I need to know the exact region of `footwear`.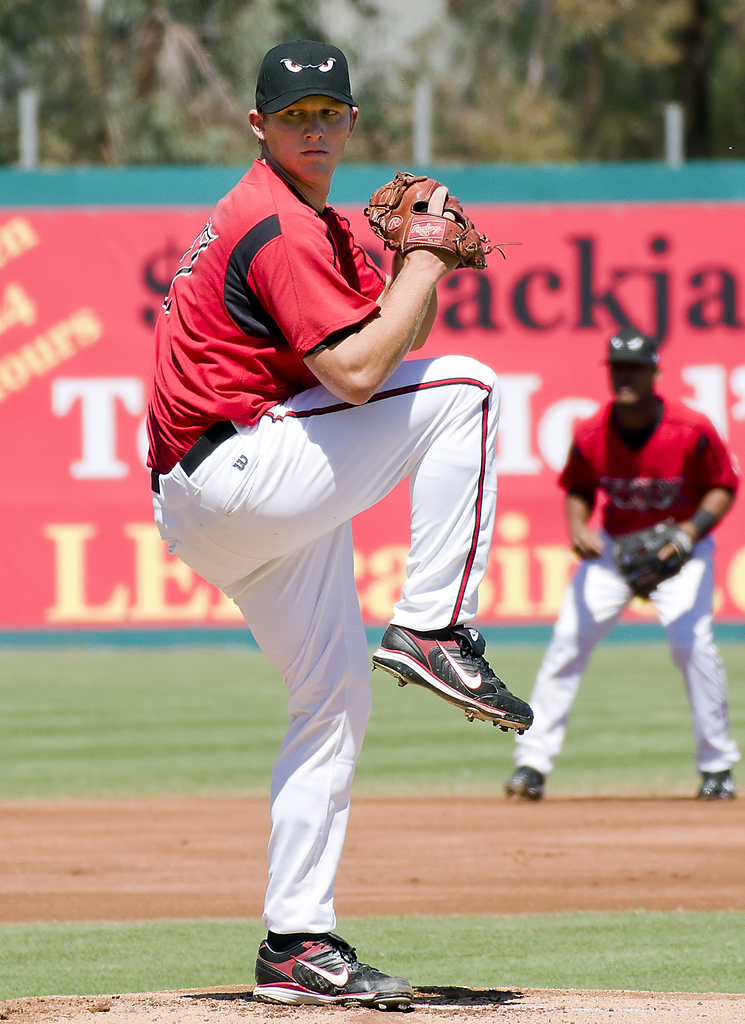
Region: rect(695, 772, 733, 801).
